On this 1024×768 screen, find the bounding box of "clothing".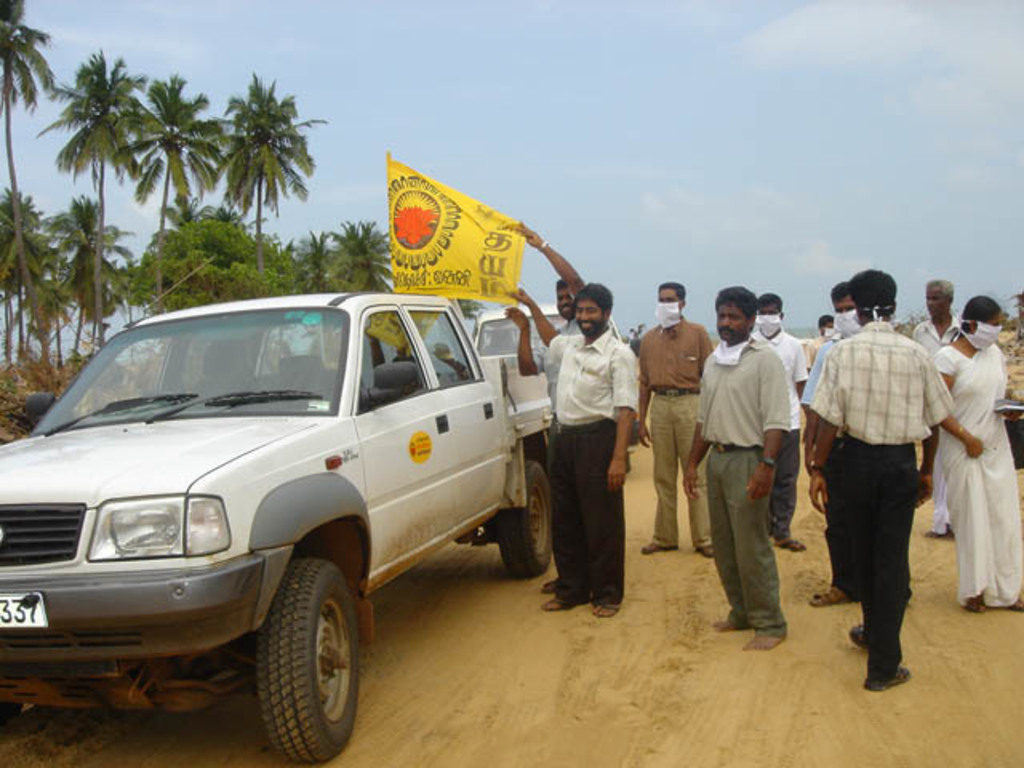
Bounding box: box(635, 318, 715, 555).
